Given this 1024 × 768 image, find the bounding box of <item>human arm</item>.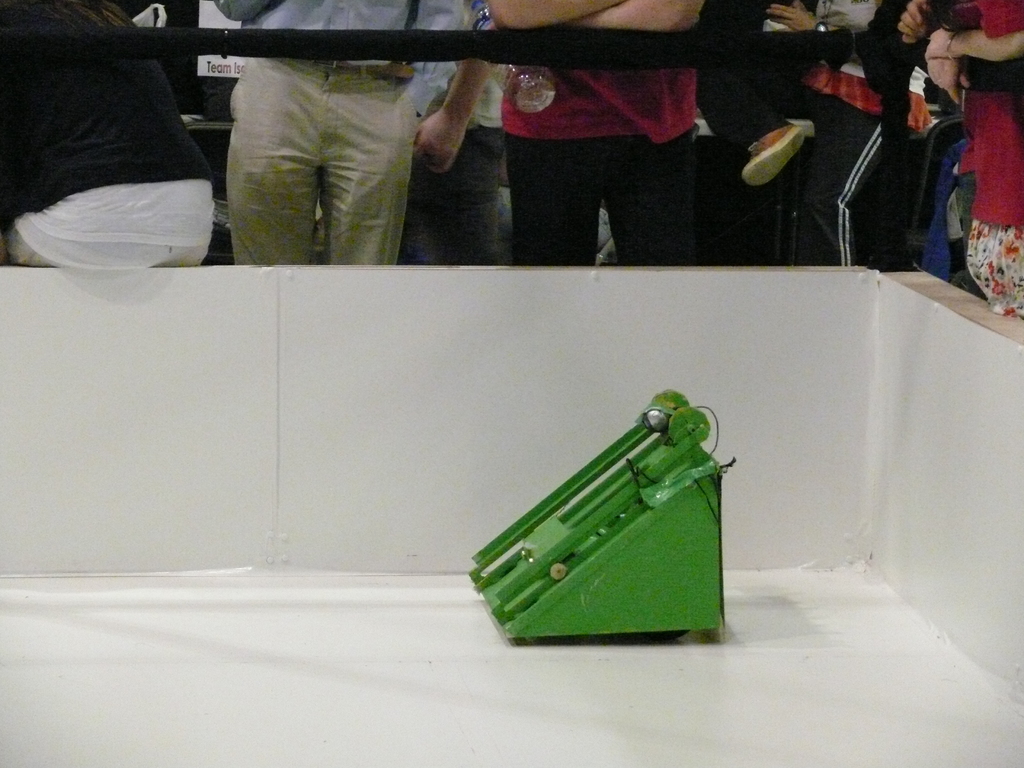
(924,16,1018,68).
